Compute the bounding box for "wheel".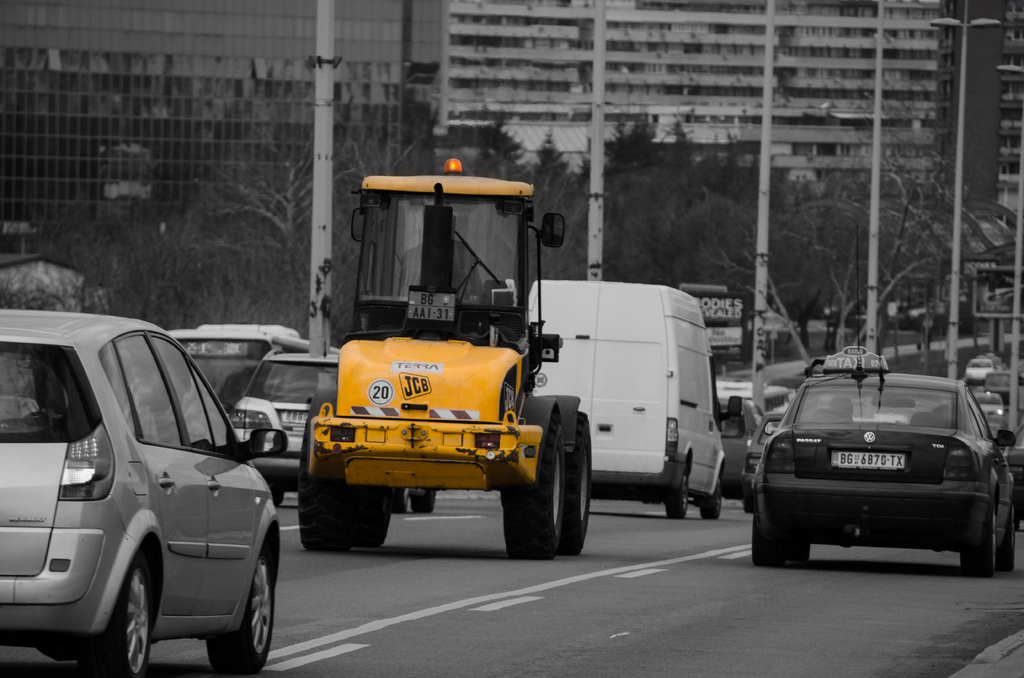
77,551,148,677.
